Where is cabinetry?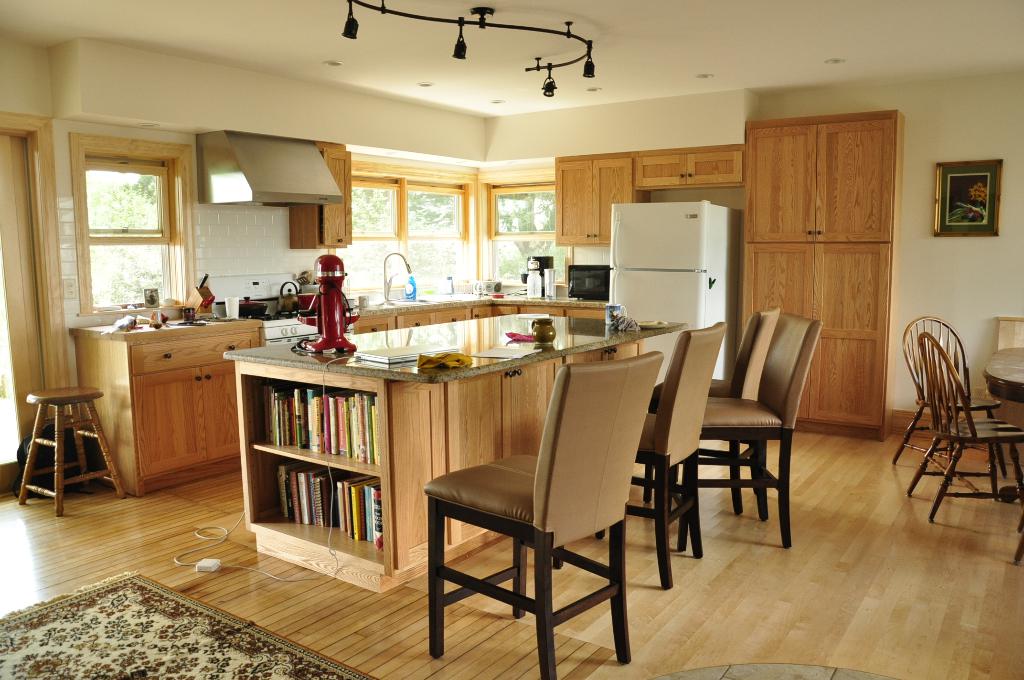
detection(220, 308, 689, 602).
